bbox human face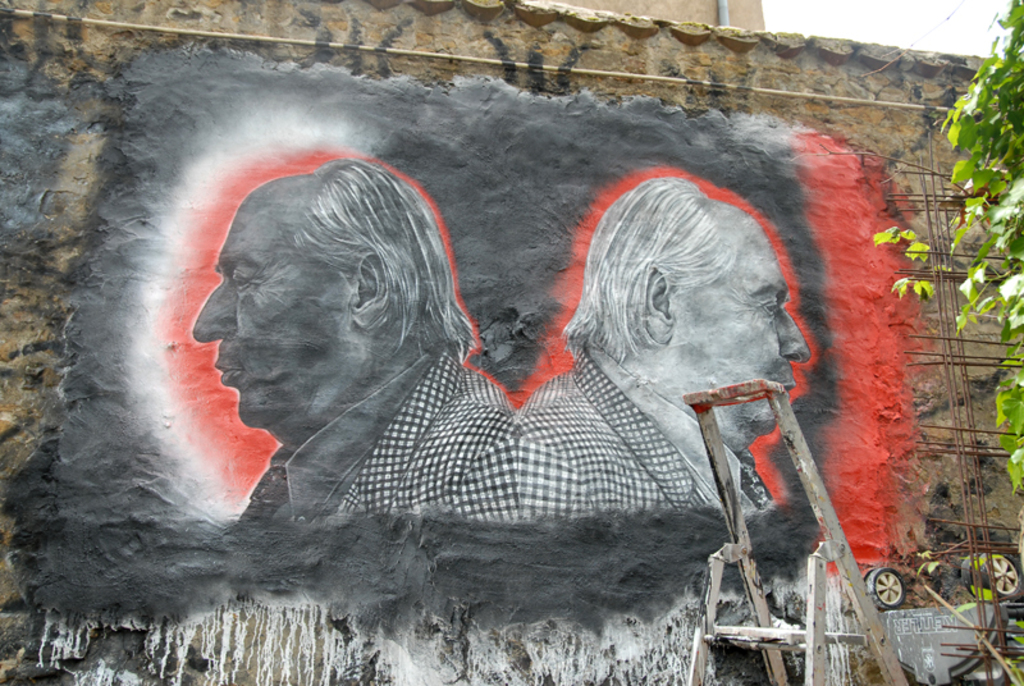
{"x1": 193, "y1": 188, "x2": 355, "y2": 425}
